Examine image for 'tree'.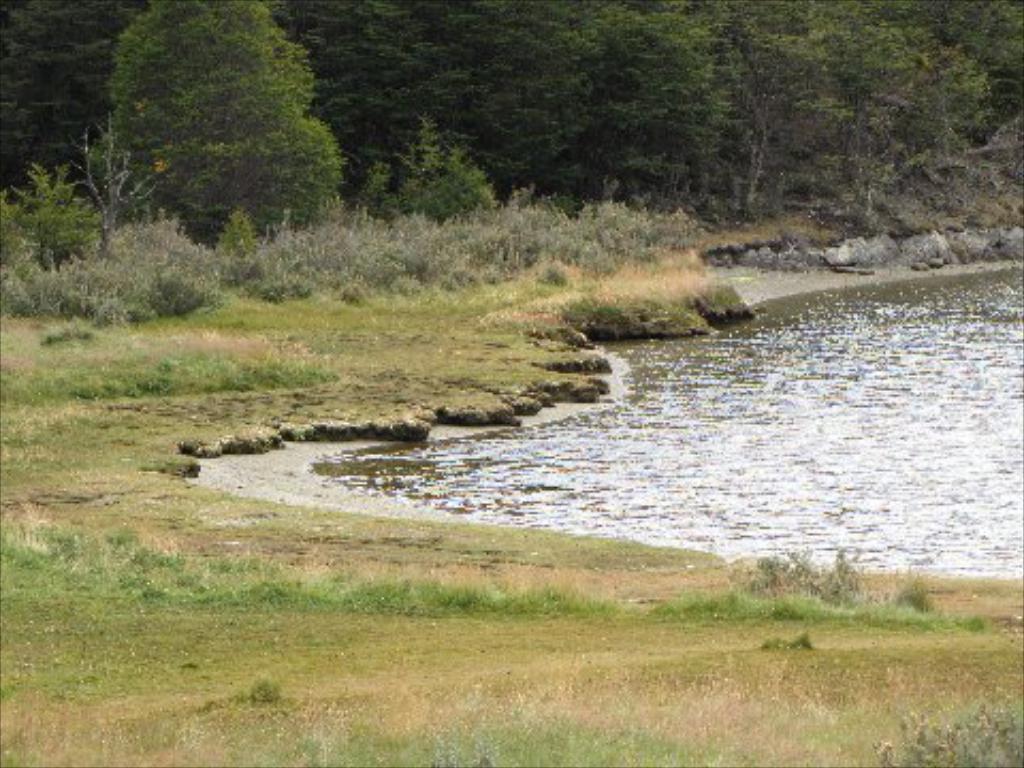
Examination result: (102, 0, 341, 241).
